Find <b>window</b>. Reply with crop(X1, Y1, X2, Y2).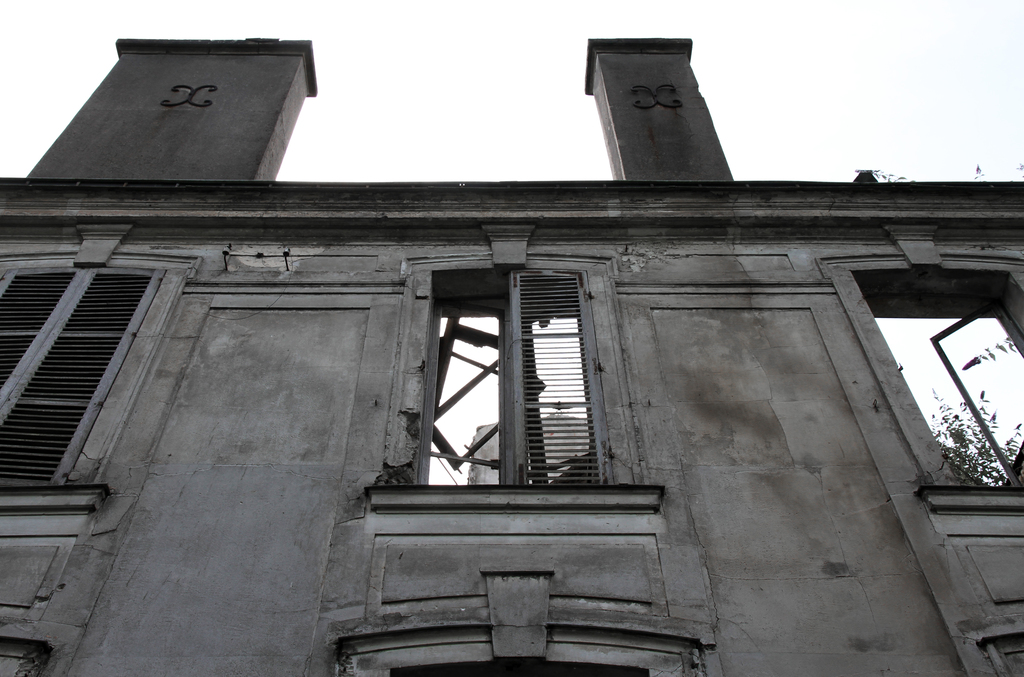
crop(1, 267, 166, 490).
